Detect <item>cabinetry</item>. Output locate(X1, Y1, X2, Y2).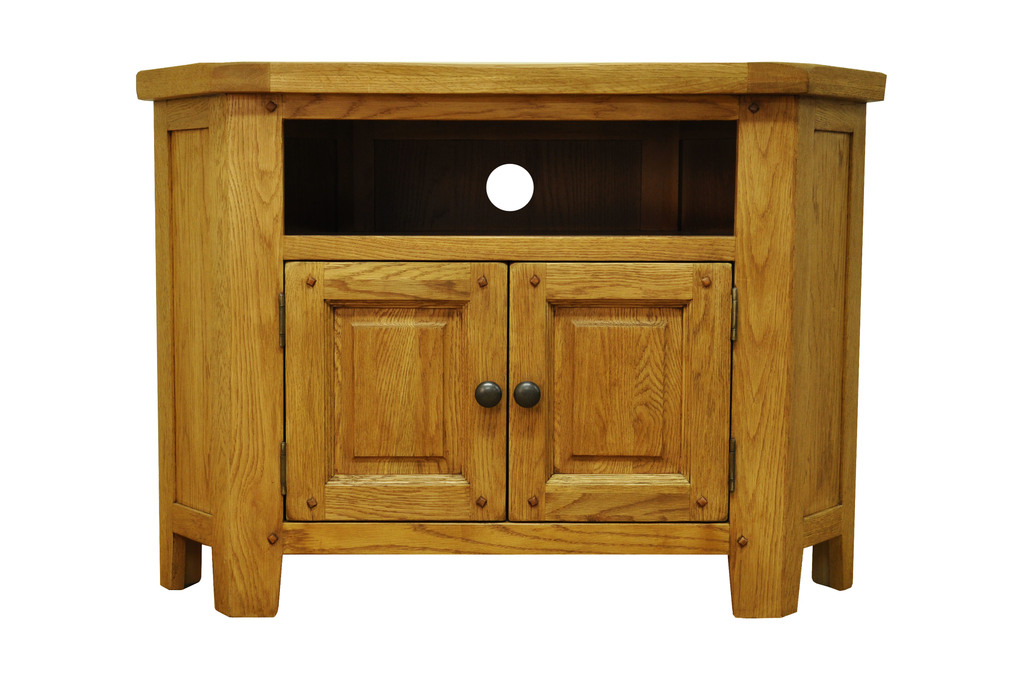
locate(163, 38, 938, 632).
